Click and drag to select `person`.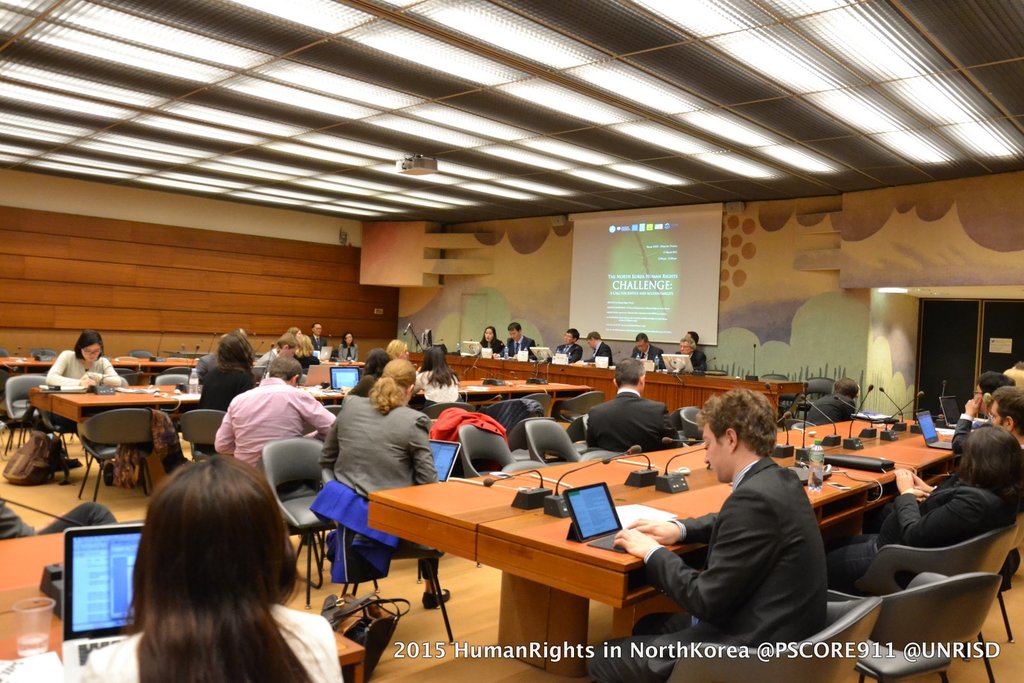
Selection: box=[339, 327, 363, 360].
